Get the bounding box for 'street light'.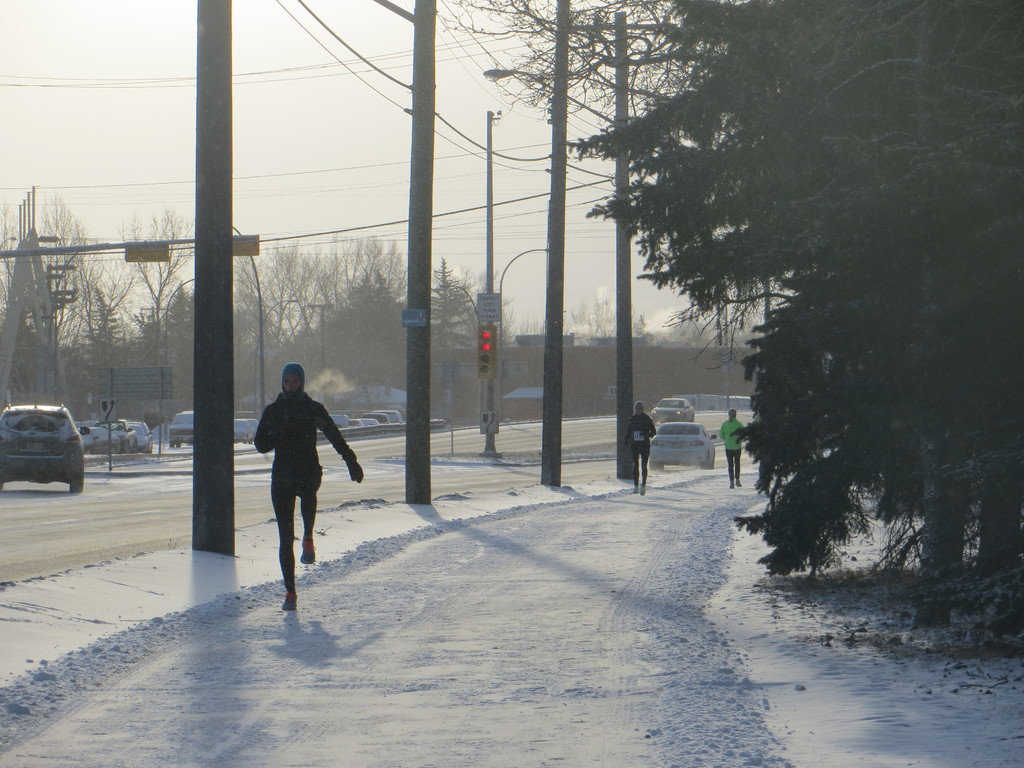
left=438, top=241, right=550, bottom=460.
